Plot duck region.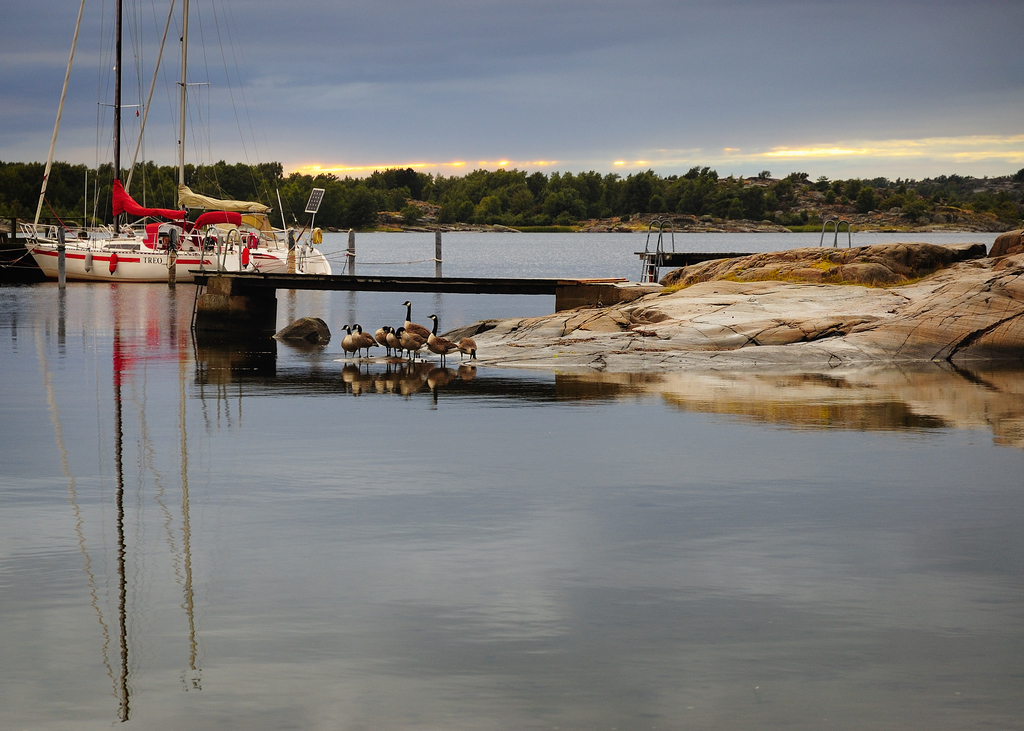
Plotted at BBox(398, 376, 415, 401).
